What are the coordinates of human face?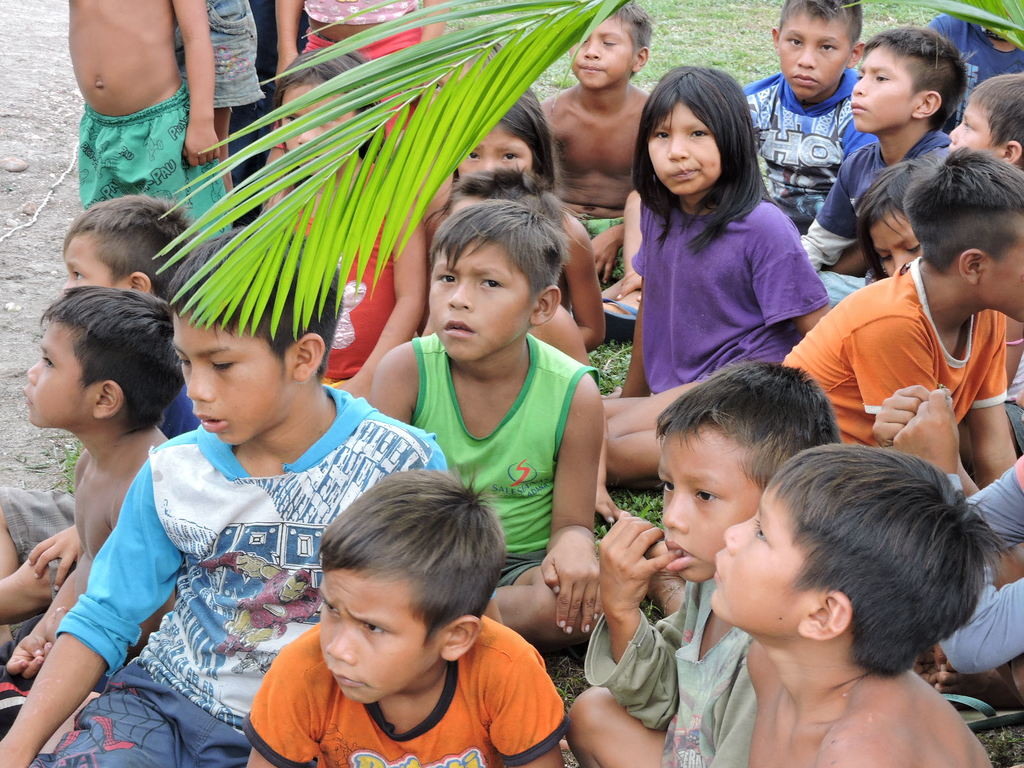
<box>24,325,94,432</box>.
